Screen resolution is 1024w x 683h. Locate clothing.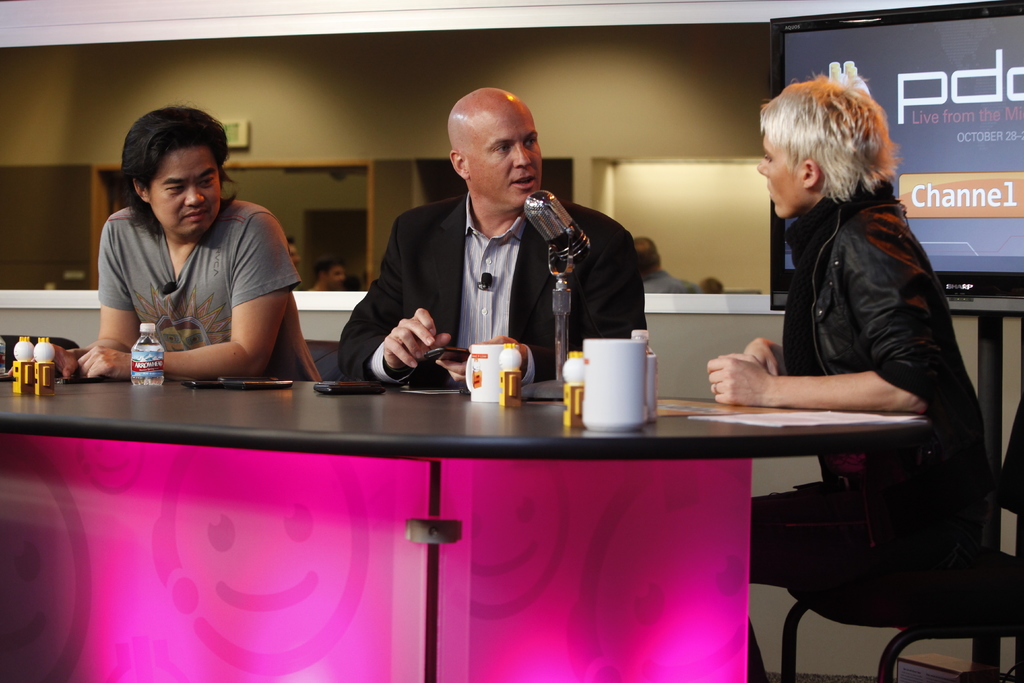
crop(749, 181, 993, 613).
